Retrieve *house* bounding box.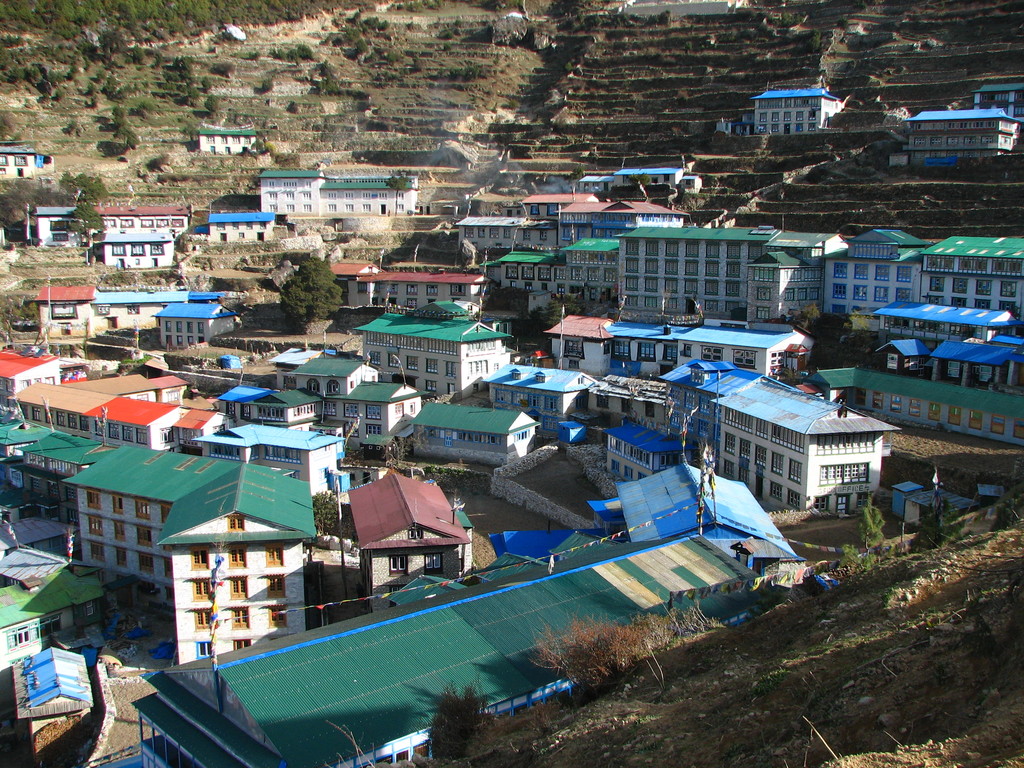
Bounding box: [520,191,598,223].
